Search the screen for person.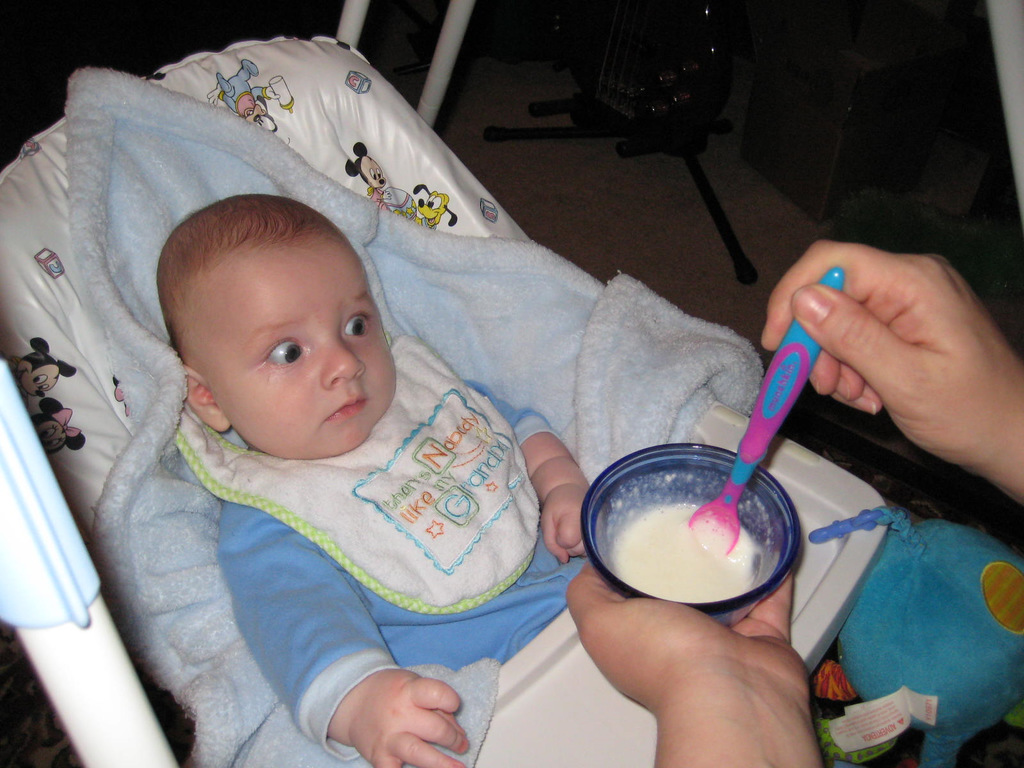
Found at (333, 129, 393, 216).
